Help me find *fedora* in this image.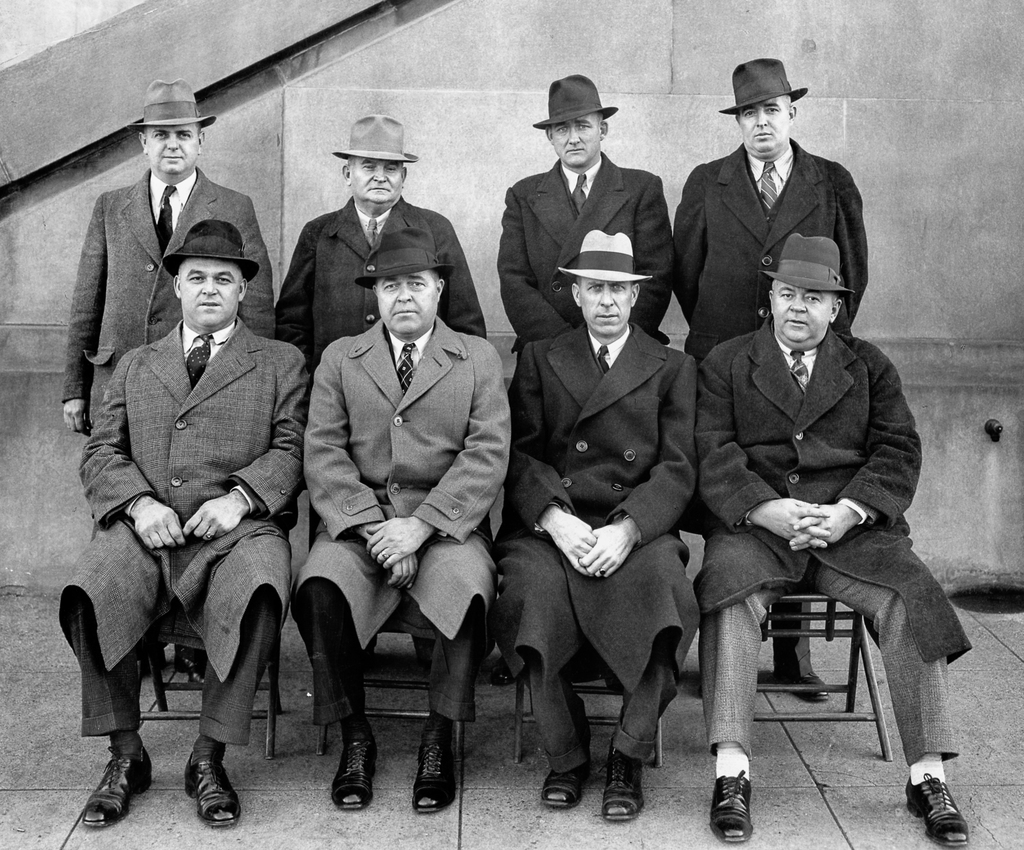
Found it: {"left": 536, "top": 74, "right": 616, "bottom": 127}.
